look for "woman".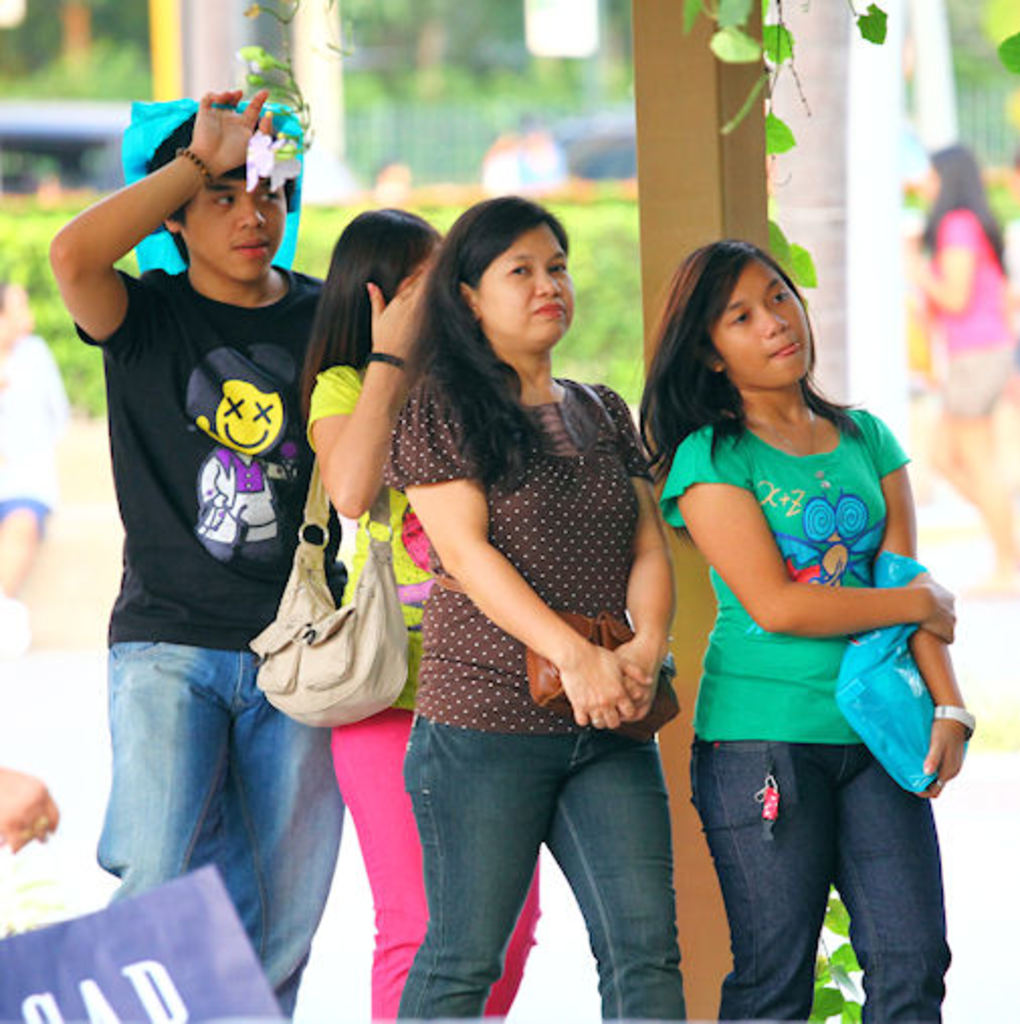
Found: [left=614, top=210, right=972, bottom=1016].
